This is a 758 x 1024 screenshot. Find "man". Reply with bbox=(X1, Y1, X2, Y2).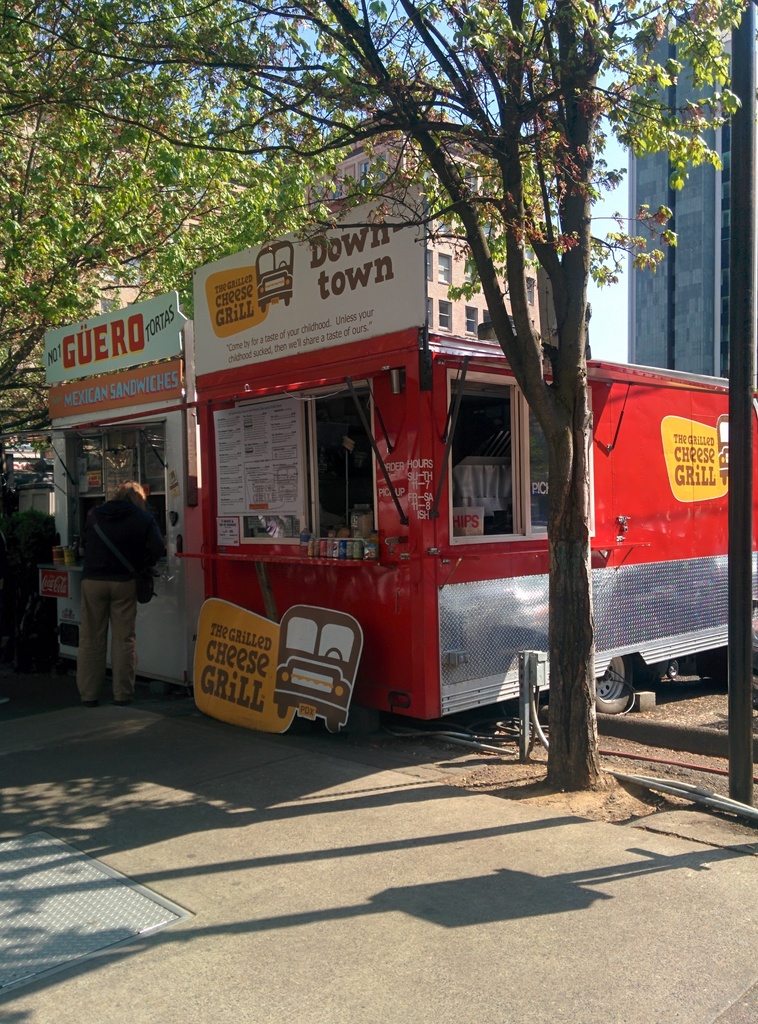
bbox=(60, 452, 167, 703).
